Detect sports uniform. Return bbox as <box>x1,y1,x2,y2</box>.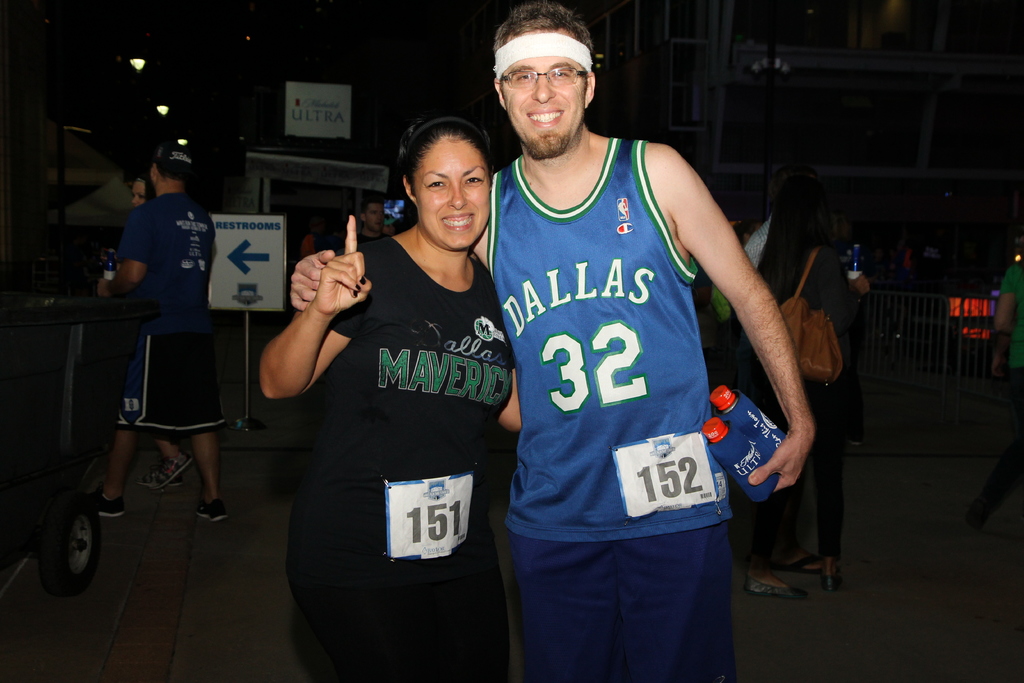
<box>87,195,236,522</box>.
